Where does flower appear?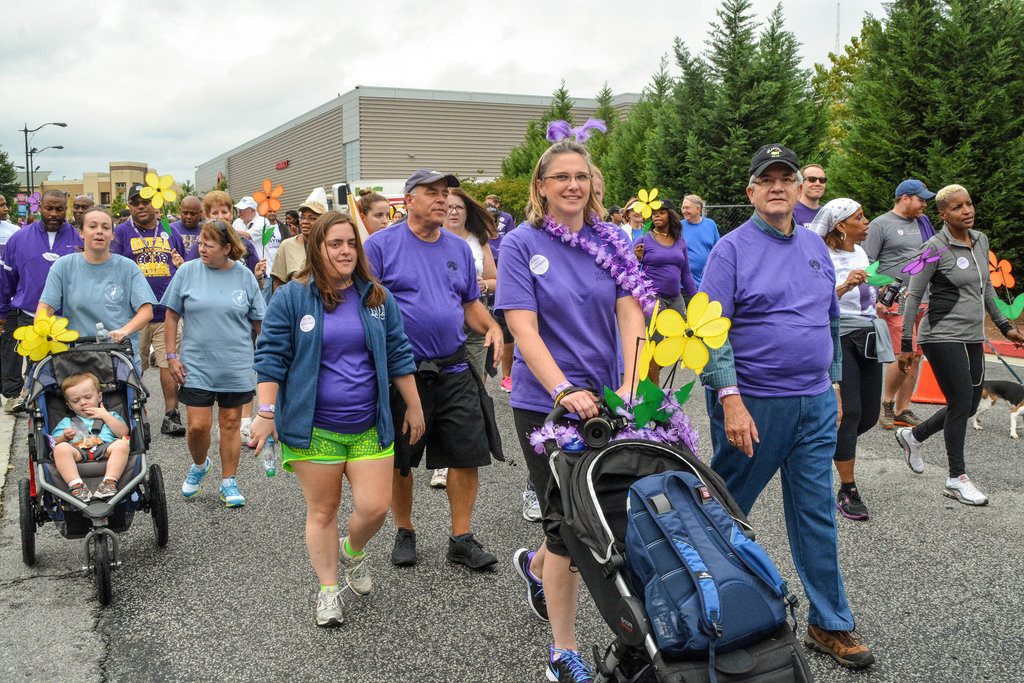
Appears at rect(902, 248, 946, 278).
